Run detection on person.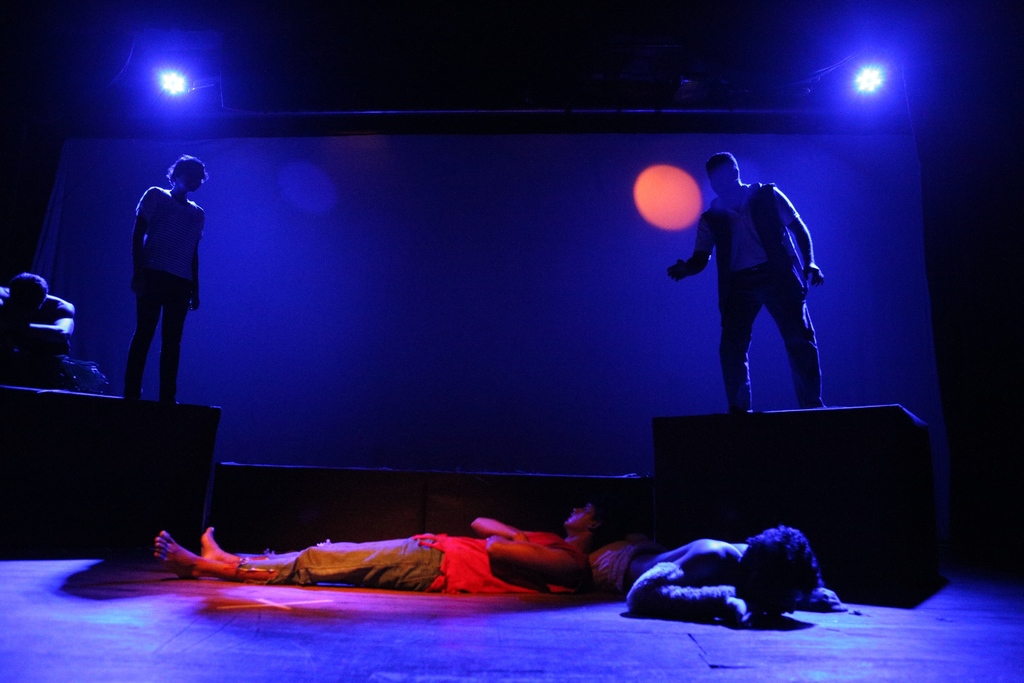
Result: (x1=129, y1=152, x2=211, y2=403).
